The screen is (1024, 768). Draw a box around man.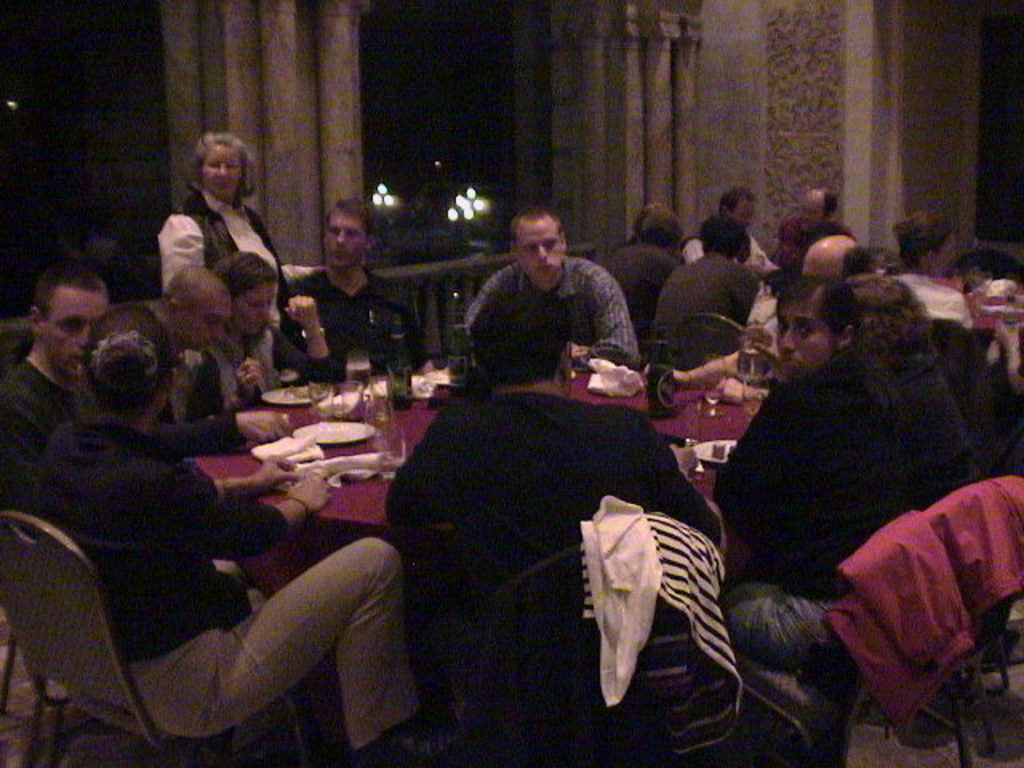
<bbox>680, 184, 773, 267</bbox>.
